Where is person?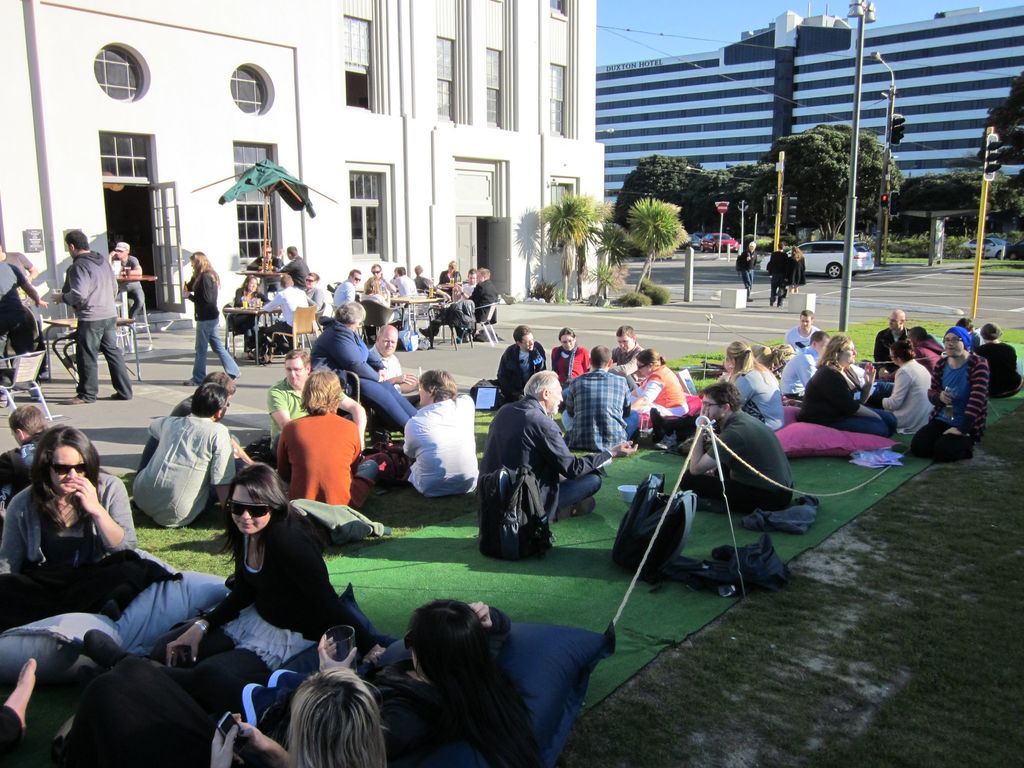
box(57, 657, 392, 767).
